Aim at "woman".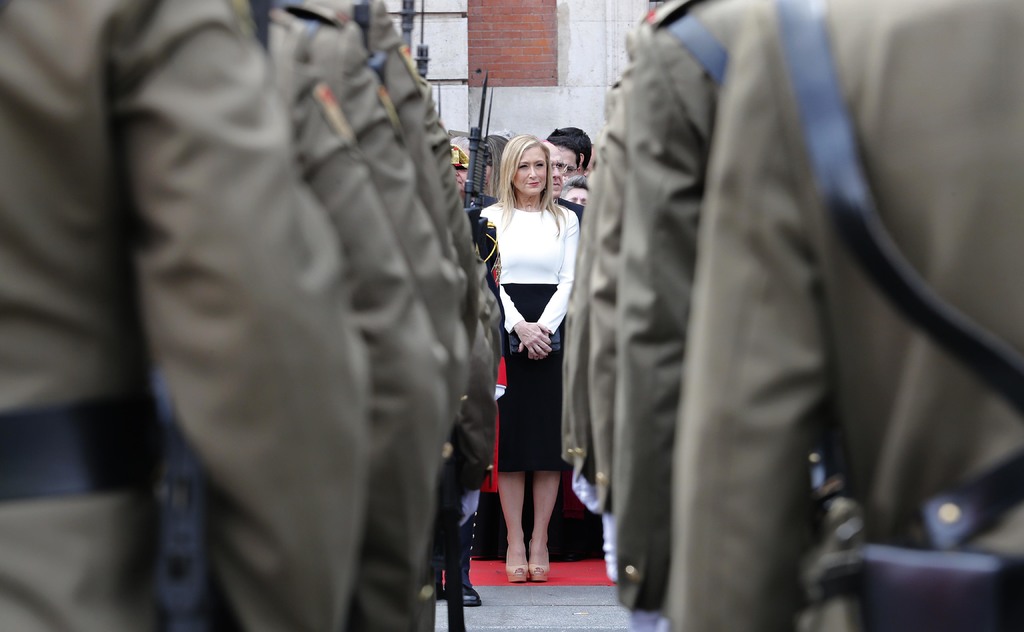
Aimed at [483, 133, 509, 200].
